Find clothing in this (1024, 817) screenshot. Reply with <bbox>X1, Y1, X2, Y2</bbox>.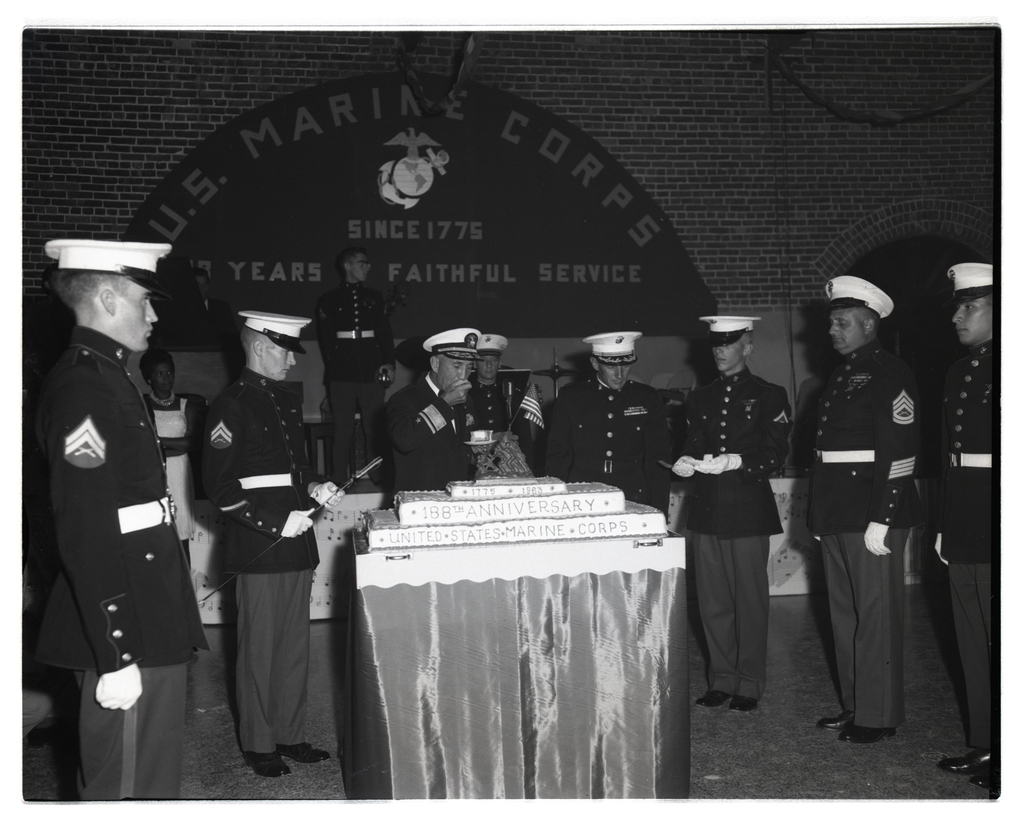
<bbox>538, 358, 666, 517</bbox>.
